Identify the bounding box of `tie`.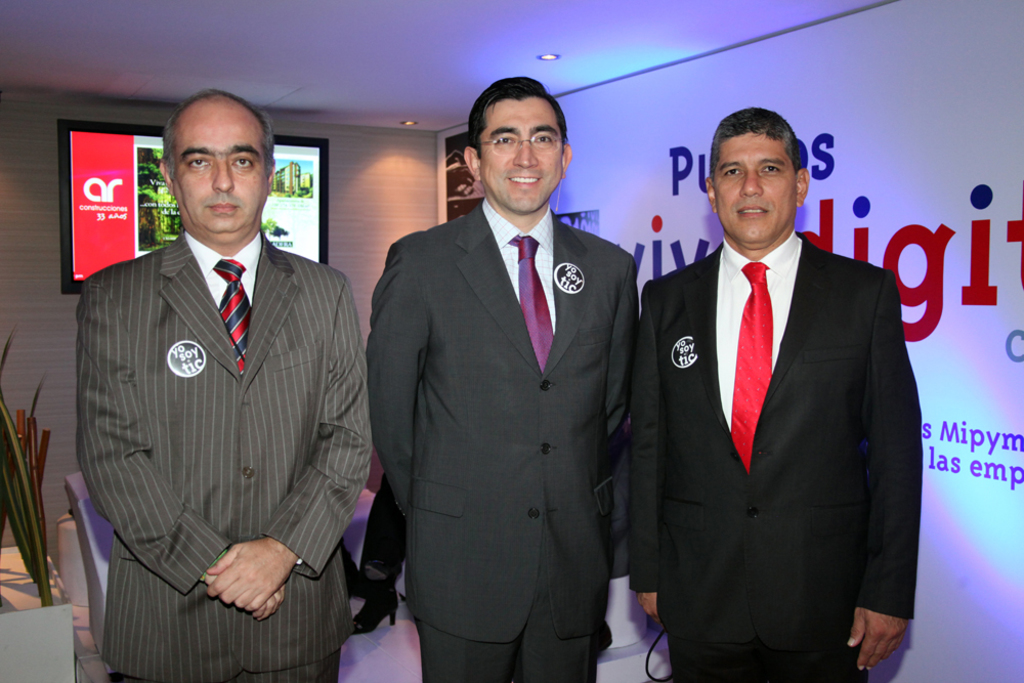
box=[729, 262, 772, 468].
